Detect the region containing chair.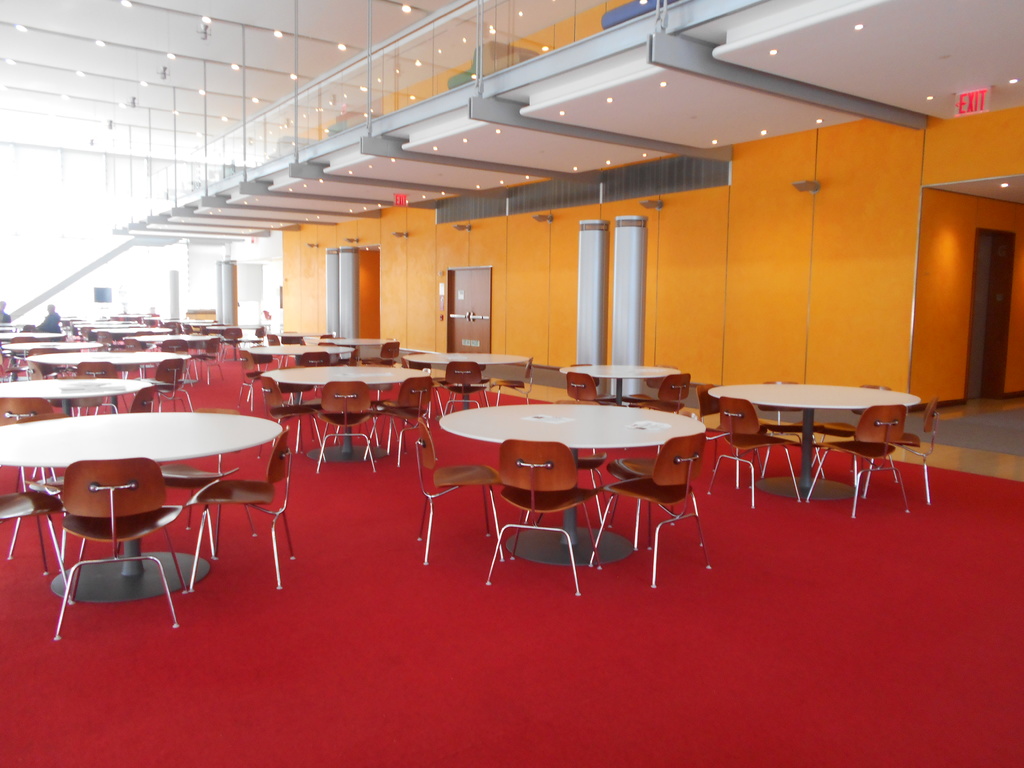
754:377:816:474.
